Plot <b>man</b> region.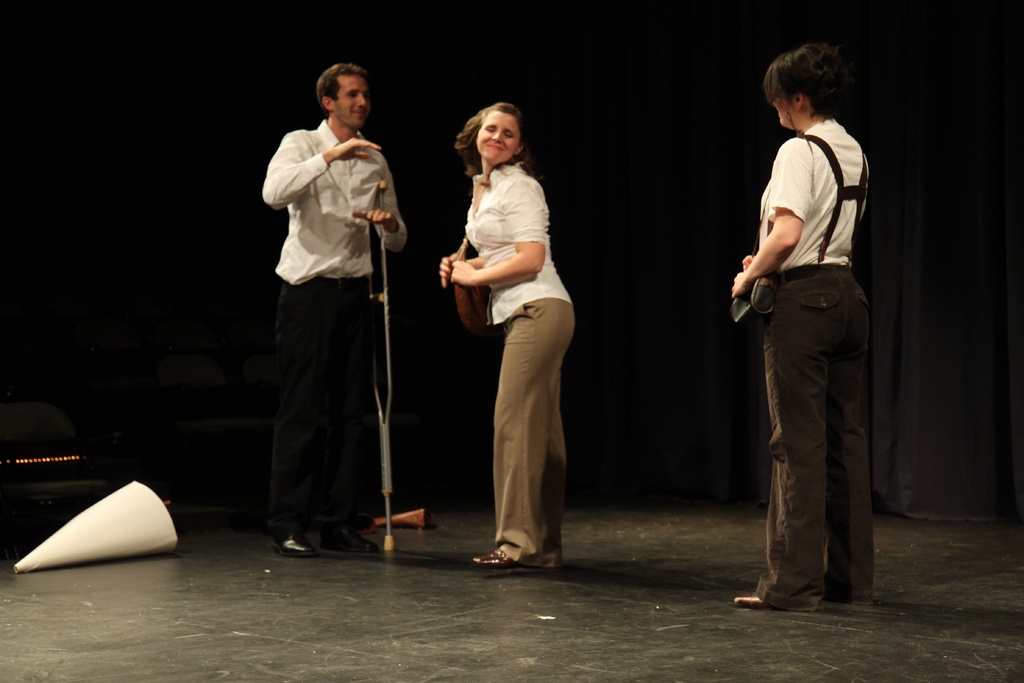
Plotted at 257 62 410 550.
